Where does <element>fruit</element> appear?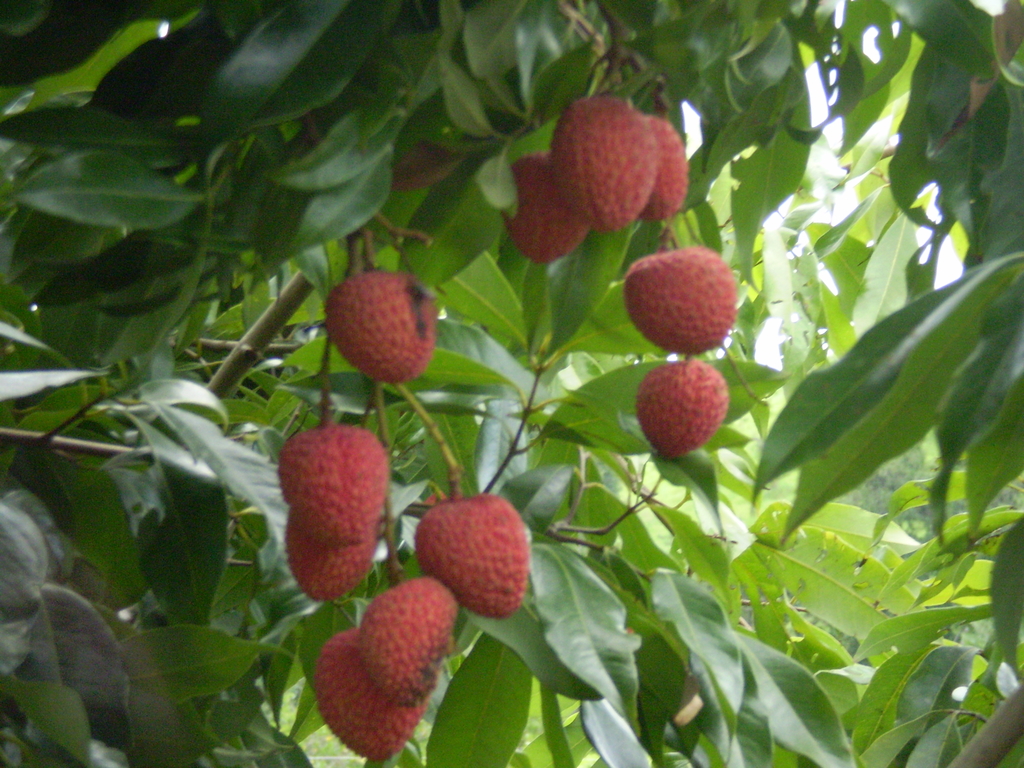
Appears at [324,268,439,385].
